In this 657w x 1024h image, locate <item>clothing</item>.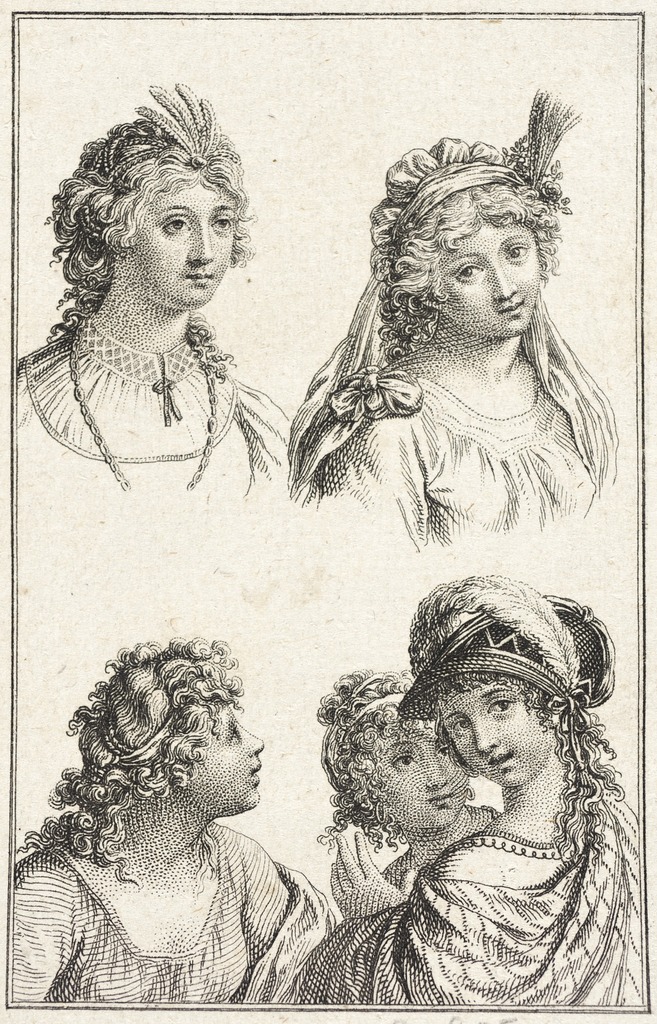
Bounding box: (x1=287, y1=234, x2=624, y2=568).
